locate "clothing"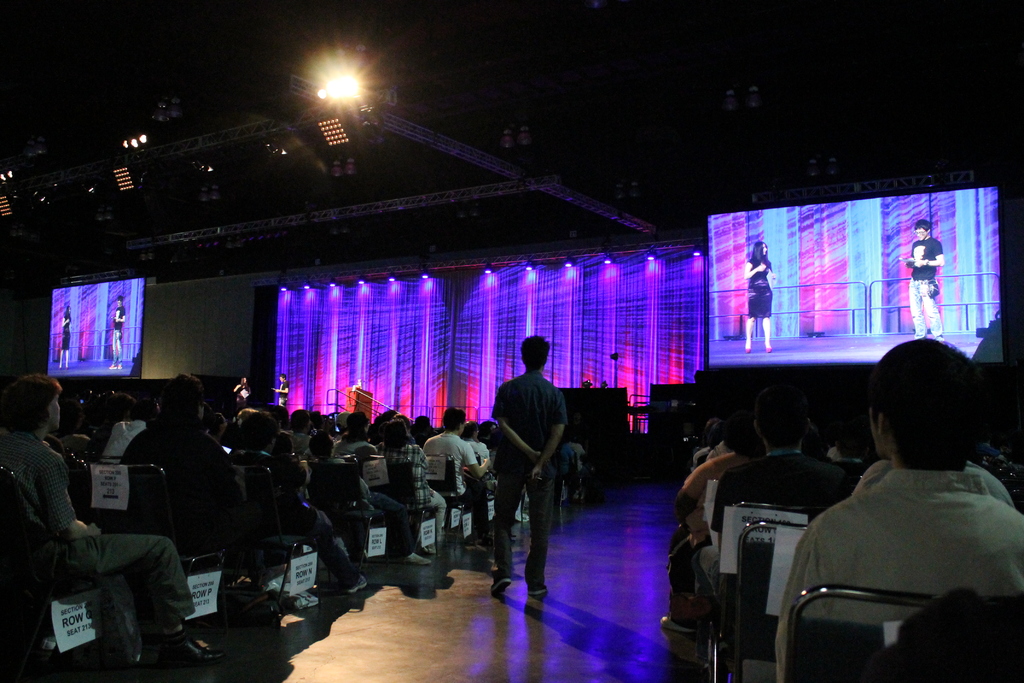
[783, 428, 1019, 670]
